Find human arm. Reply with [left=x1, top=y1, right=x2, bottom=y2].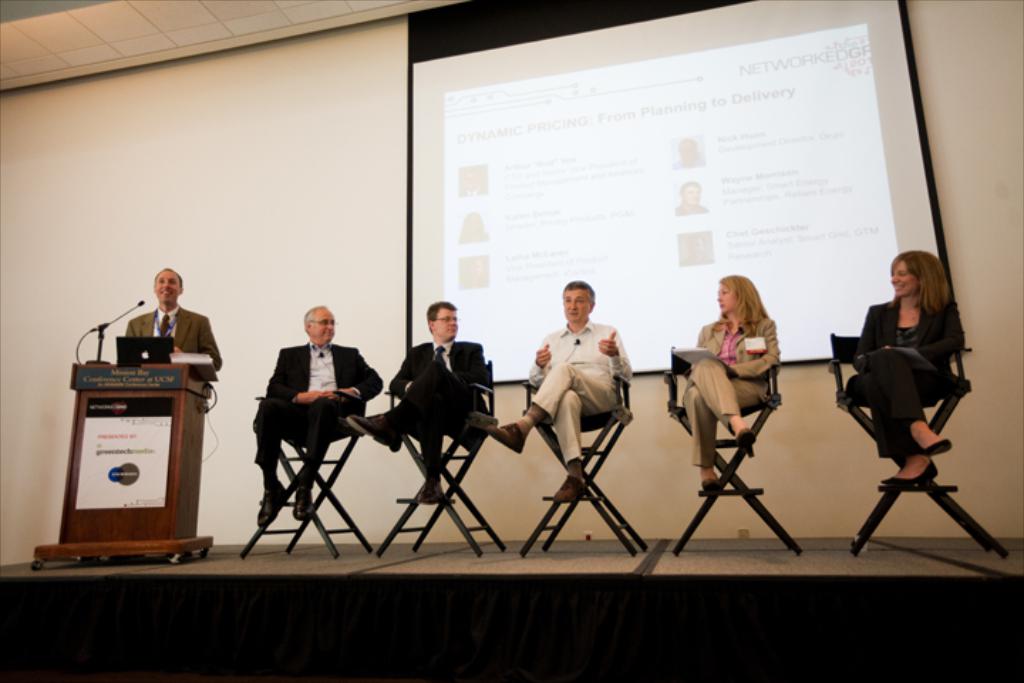
[left=528, top=327, right=560, bottom=394].
